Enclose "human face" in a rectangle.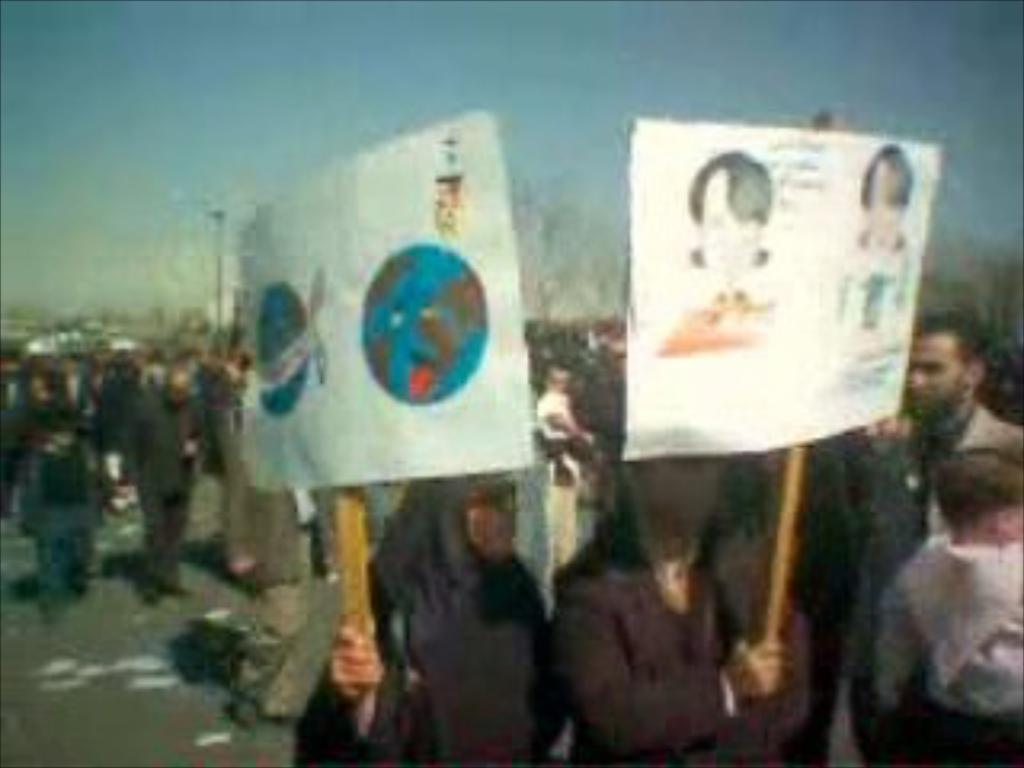
rect(624, 448, 730, 518).
